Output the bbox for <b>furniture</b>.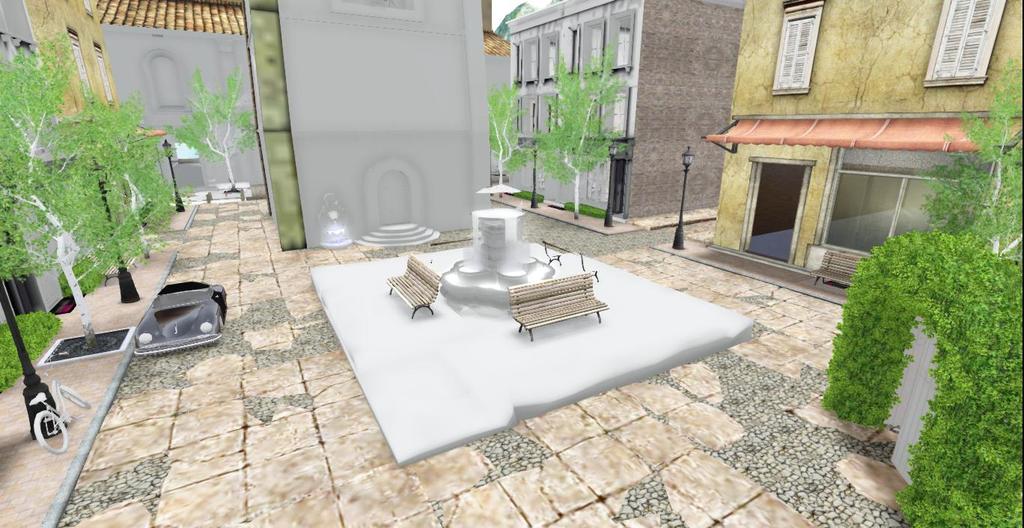
bbox(384, 253, 441, 319).
